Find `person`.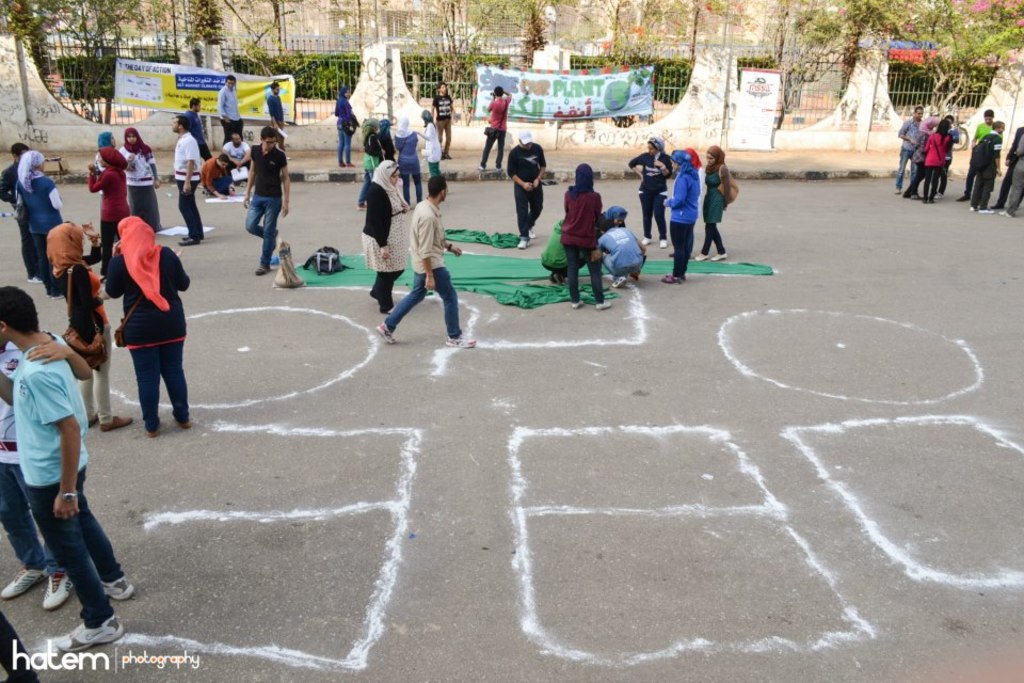
Rect(185, 99, 210, 153).
